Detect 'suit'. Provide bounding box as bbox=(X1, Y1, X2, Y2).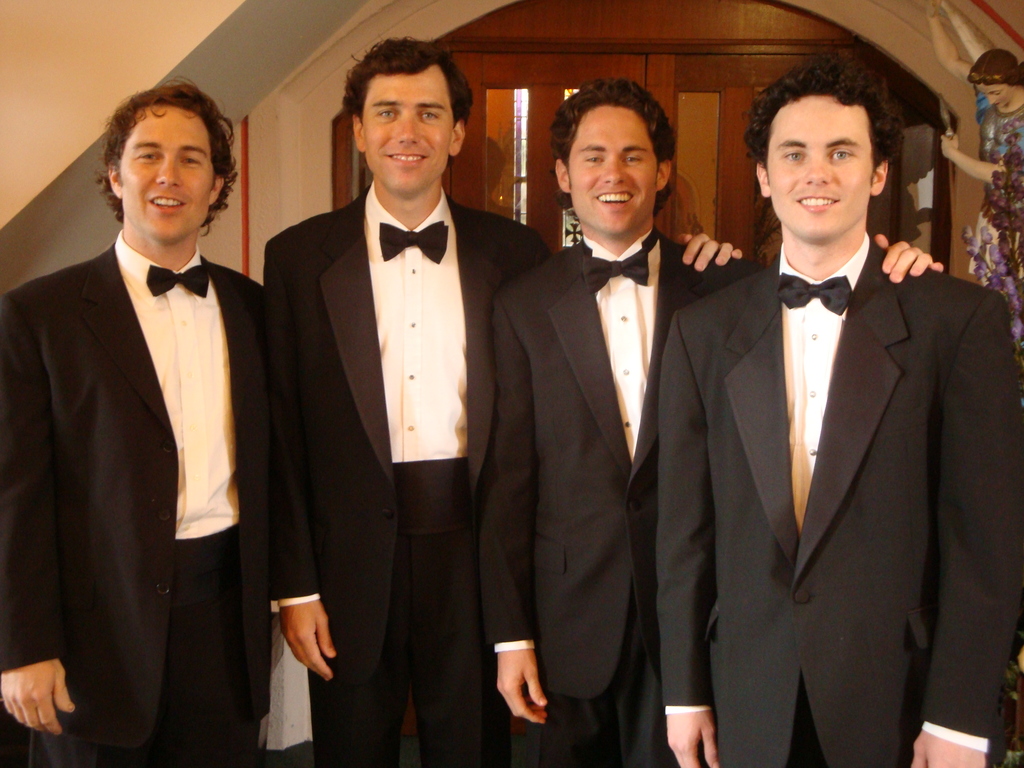
bbox=(477, 227, 763, 767).
